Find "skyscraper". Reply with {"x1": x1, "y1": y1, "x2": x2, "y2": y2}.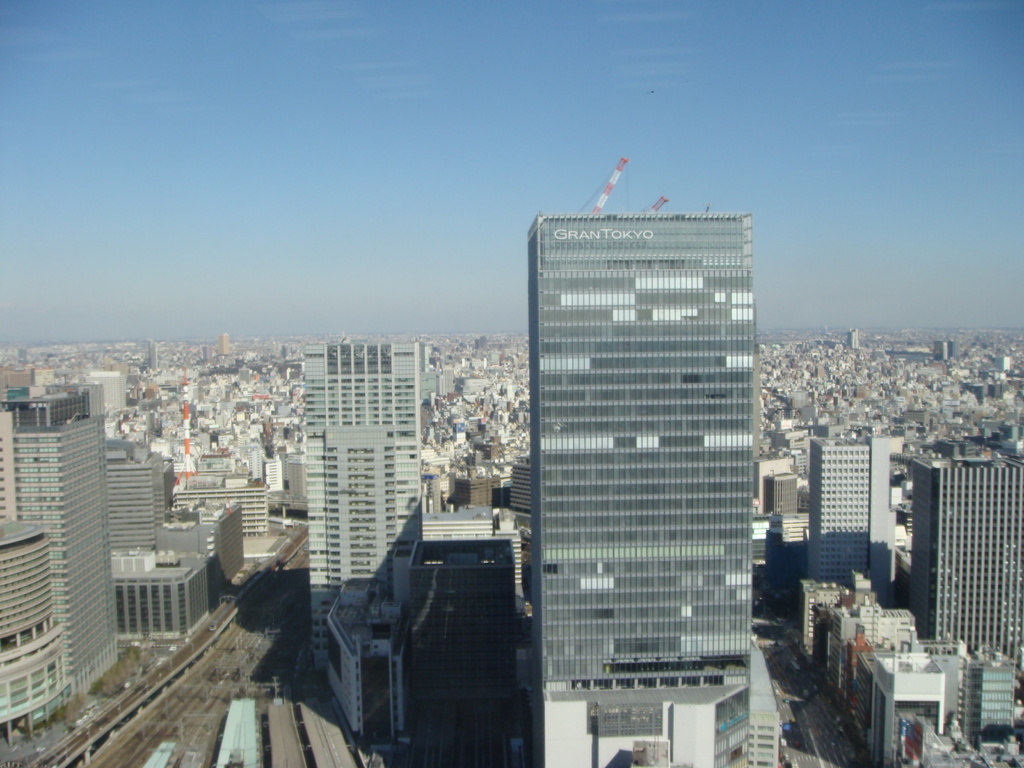
{"x1": 102, "y1": 438, "x2": 172, "y2": 547}.
